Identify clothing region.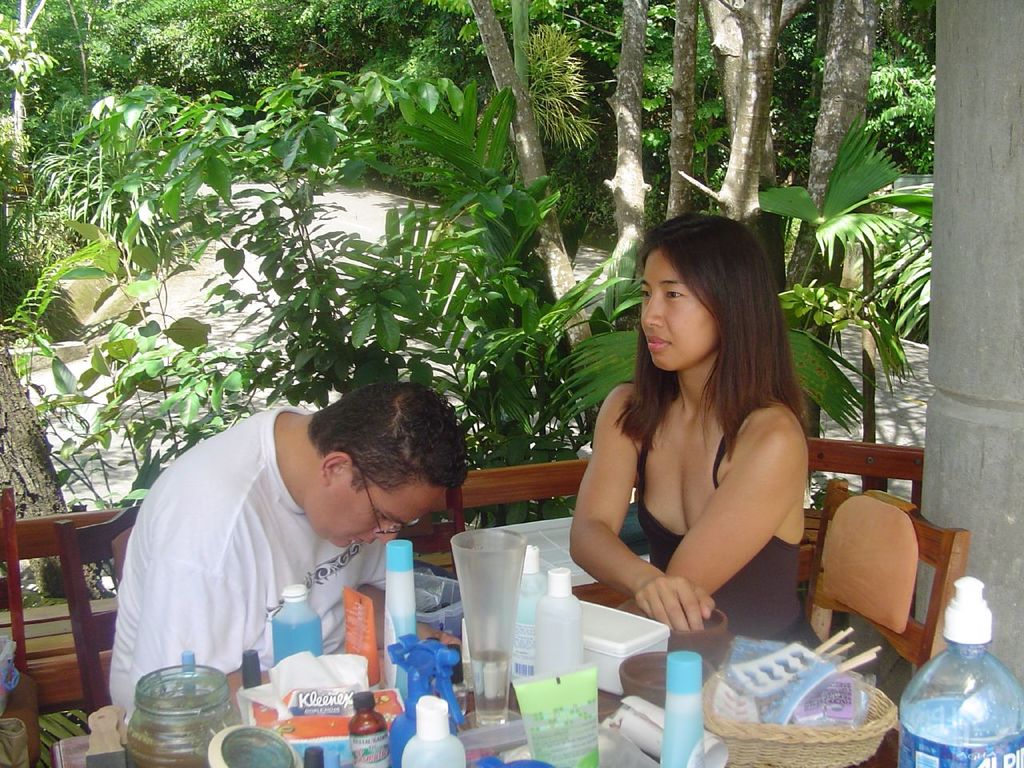
Region: (left=106, top=422, right=488, bottom=716).
